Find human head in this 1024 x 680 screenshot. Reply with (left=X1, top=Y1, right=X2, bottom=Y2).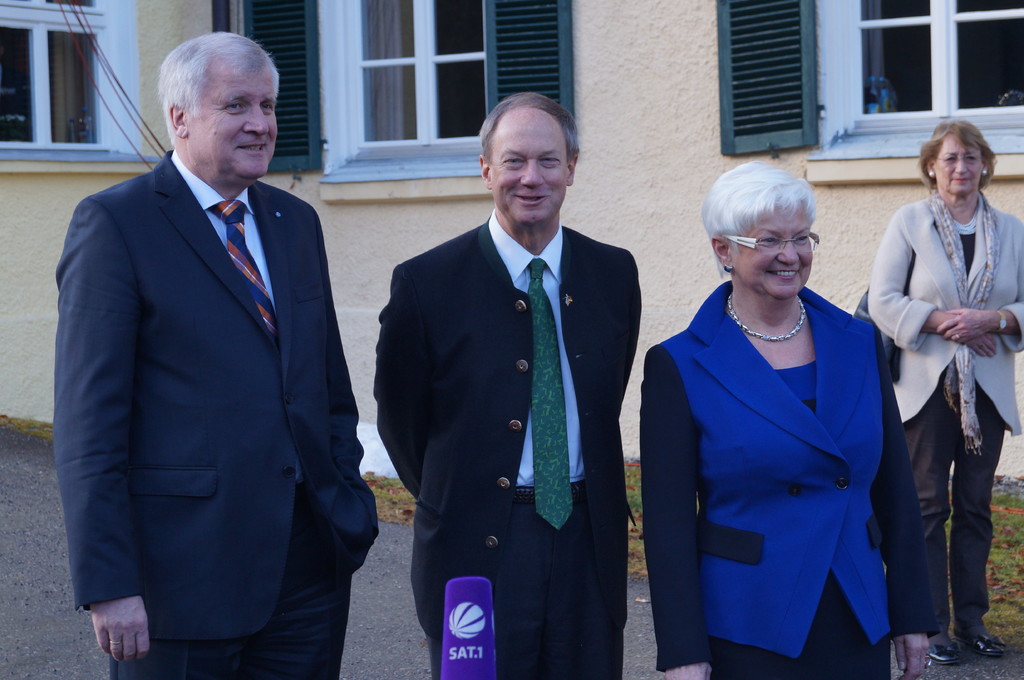
(left=710, top=161, right=844, bottom=308).
